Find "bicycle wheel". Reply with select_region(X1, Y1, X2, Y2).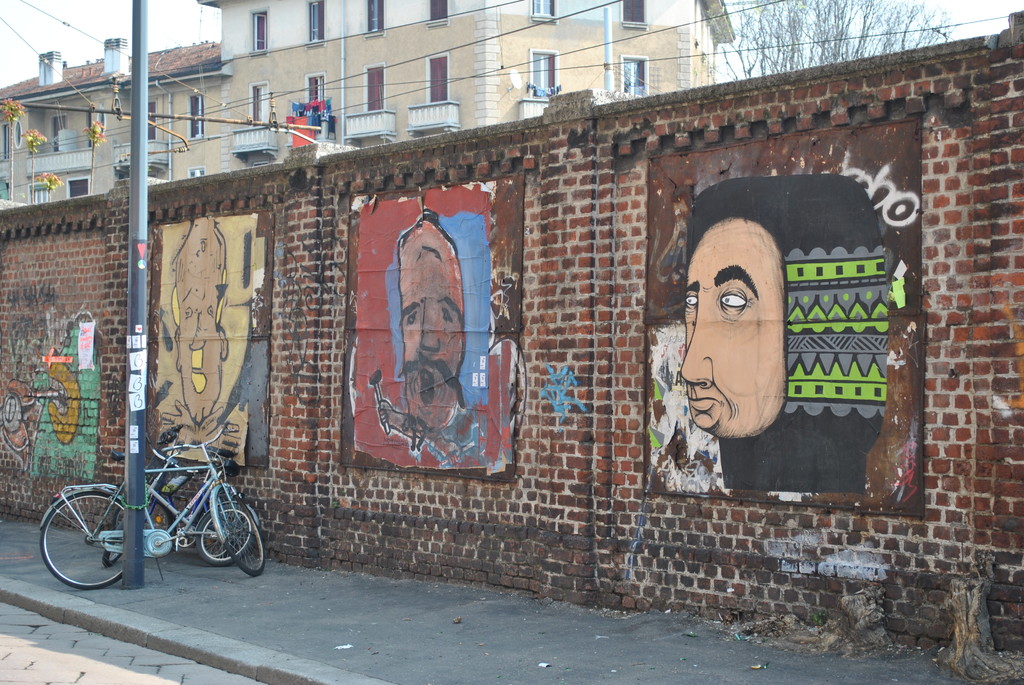
select_region(196, 504, 252, 568).
